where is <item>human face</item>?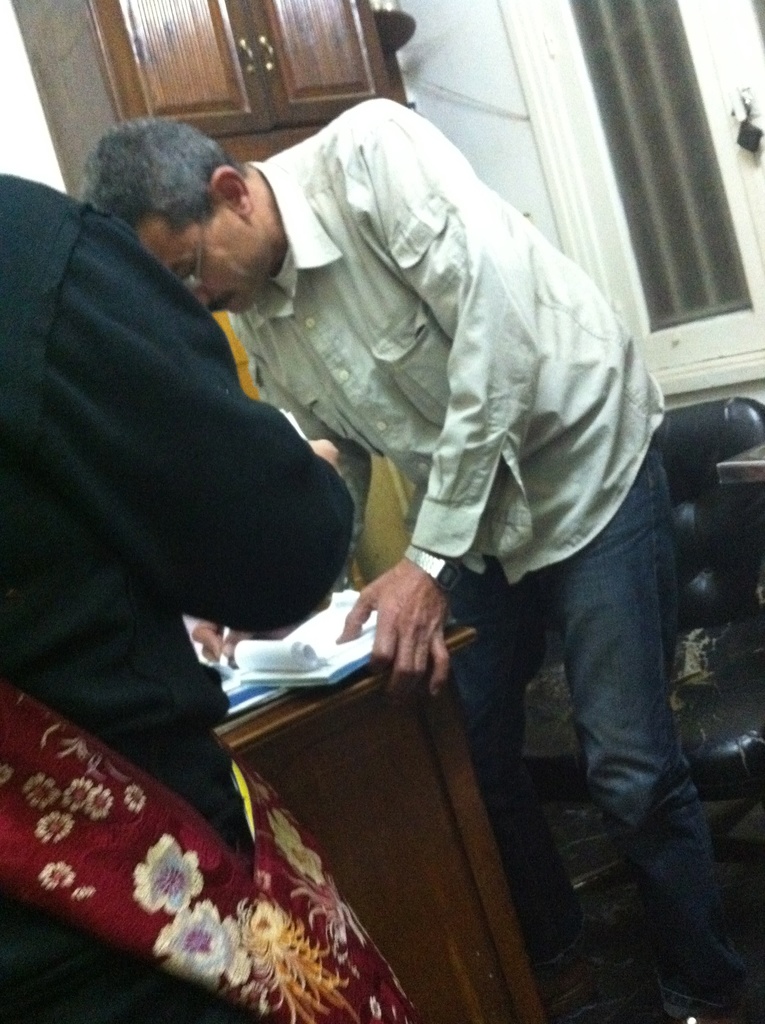
(148, 216, 270, 313).
